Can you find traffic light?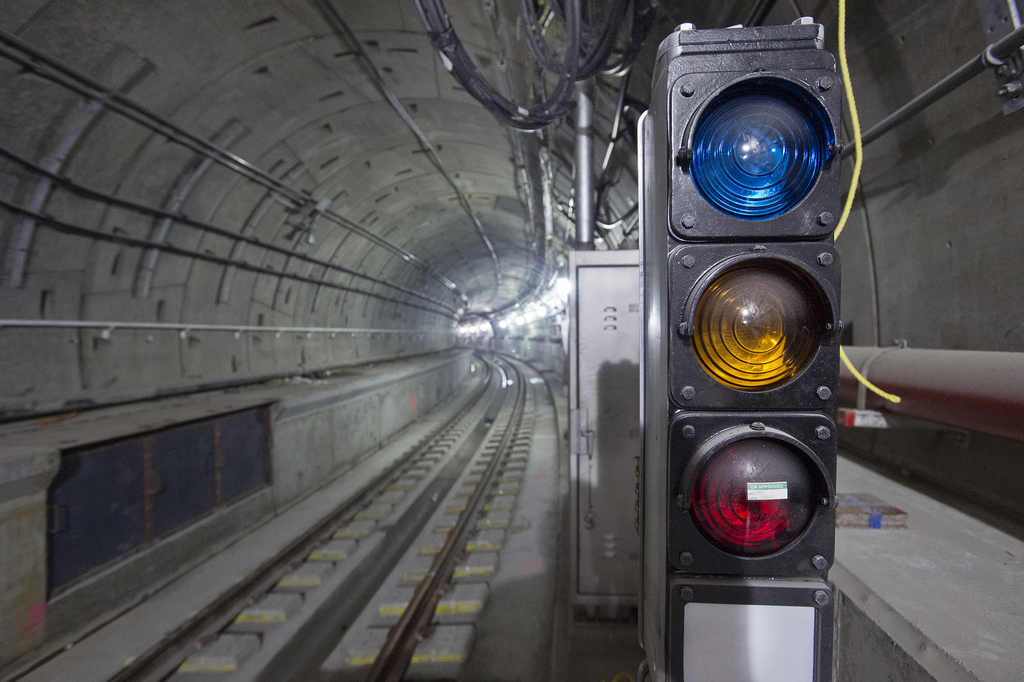
Yes, bounding box: detection(638, 17, 845, 681).
